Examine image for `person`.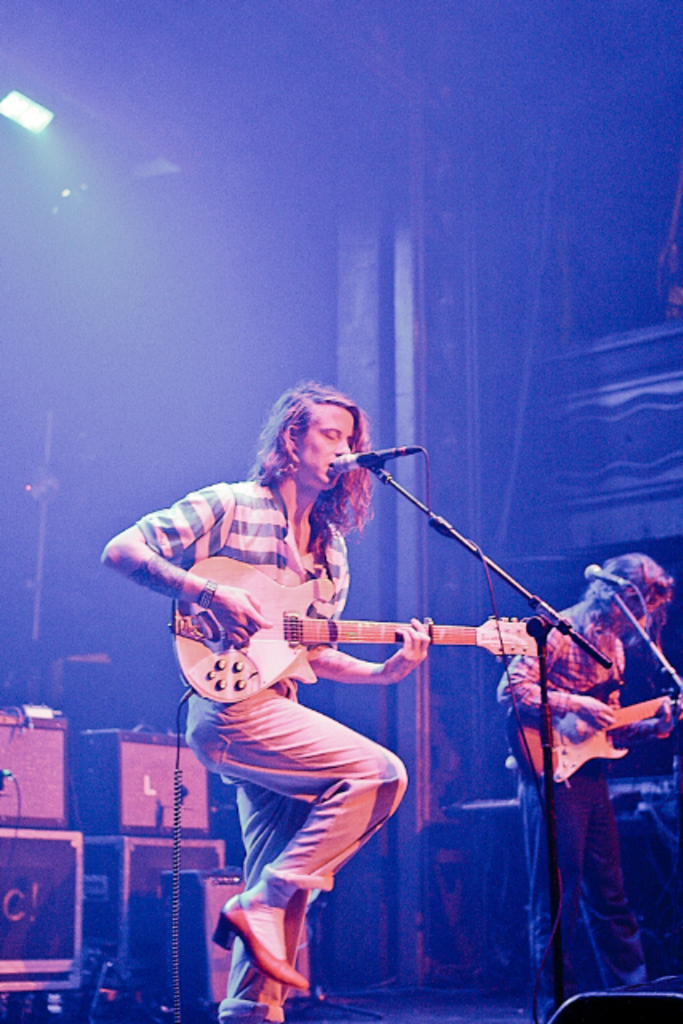
Examination result: {"x1": 102, "y1": 384, "x2": 429, "y2": 1022}.
